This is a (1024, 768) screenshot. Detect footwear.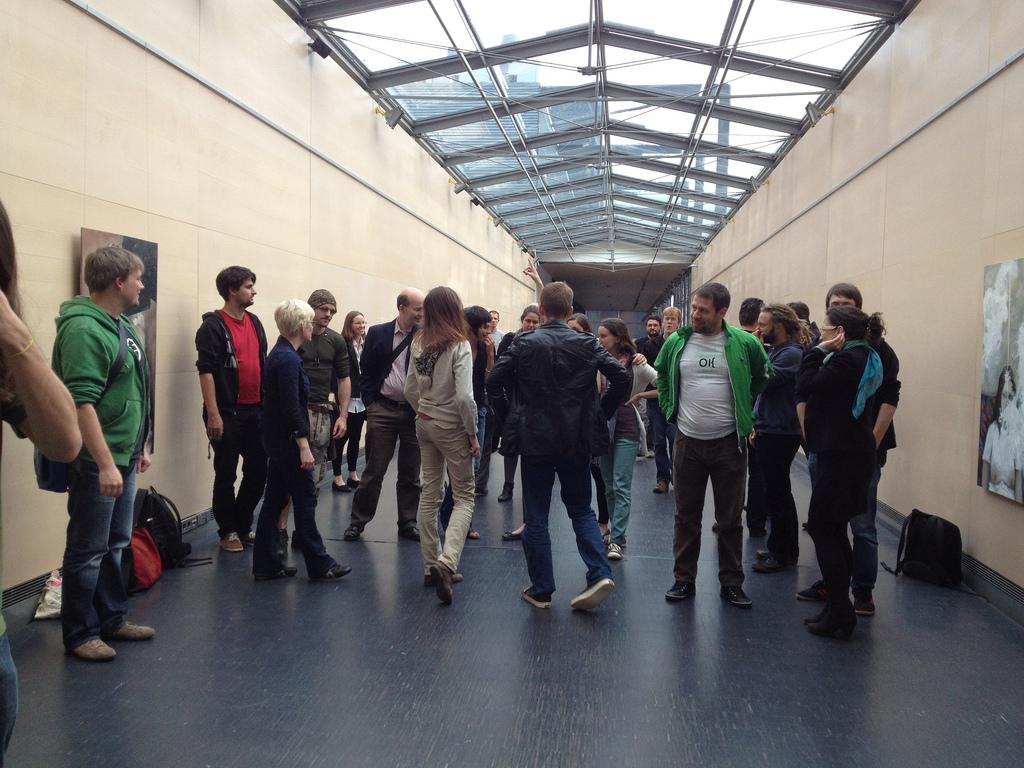
340/520/363/538.
